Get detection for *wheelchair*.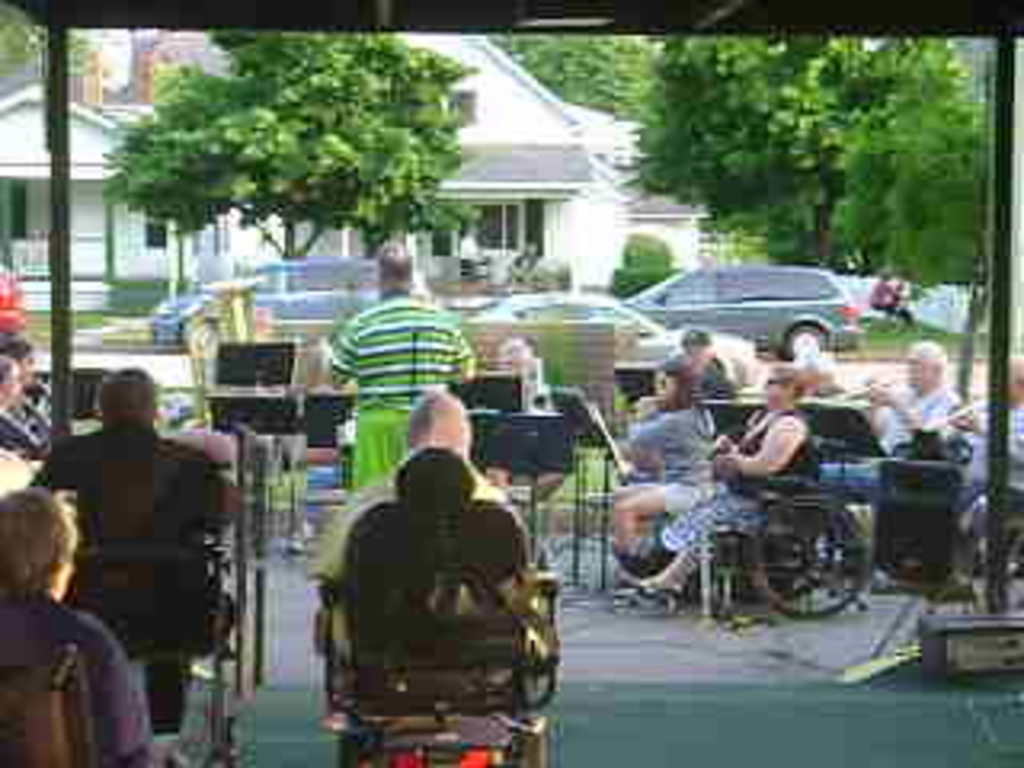
Detection: l=707, t=435, r=880, b=614.
